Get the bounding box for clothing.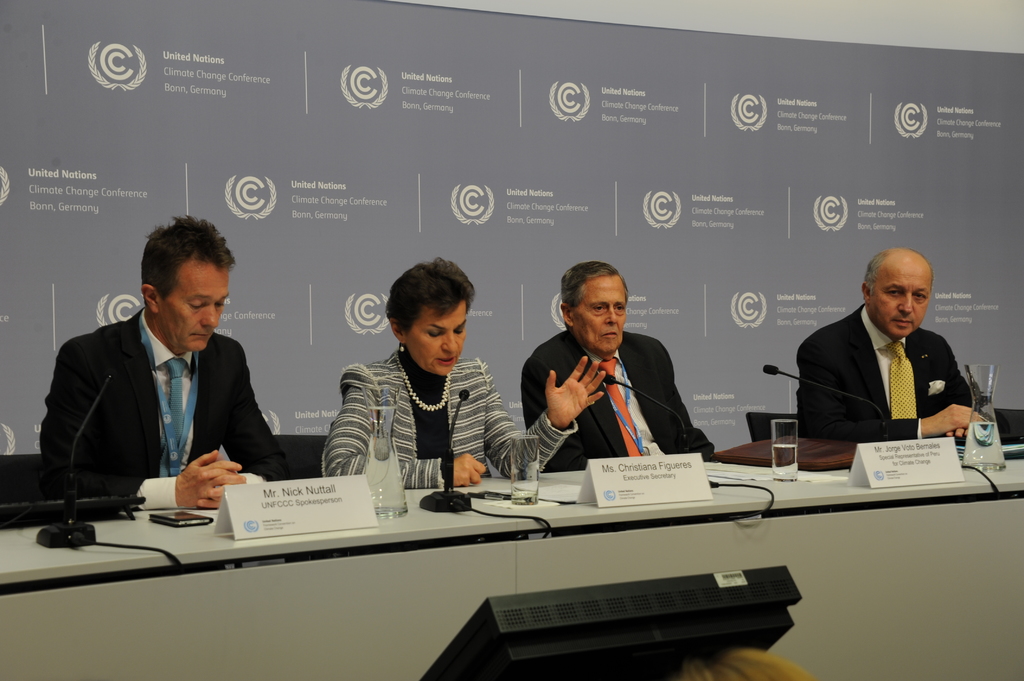
detection(40, 336, 299, 499).
